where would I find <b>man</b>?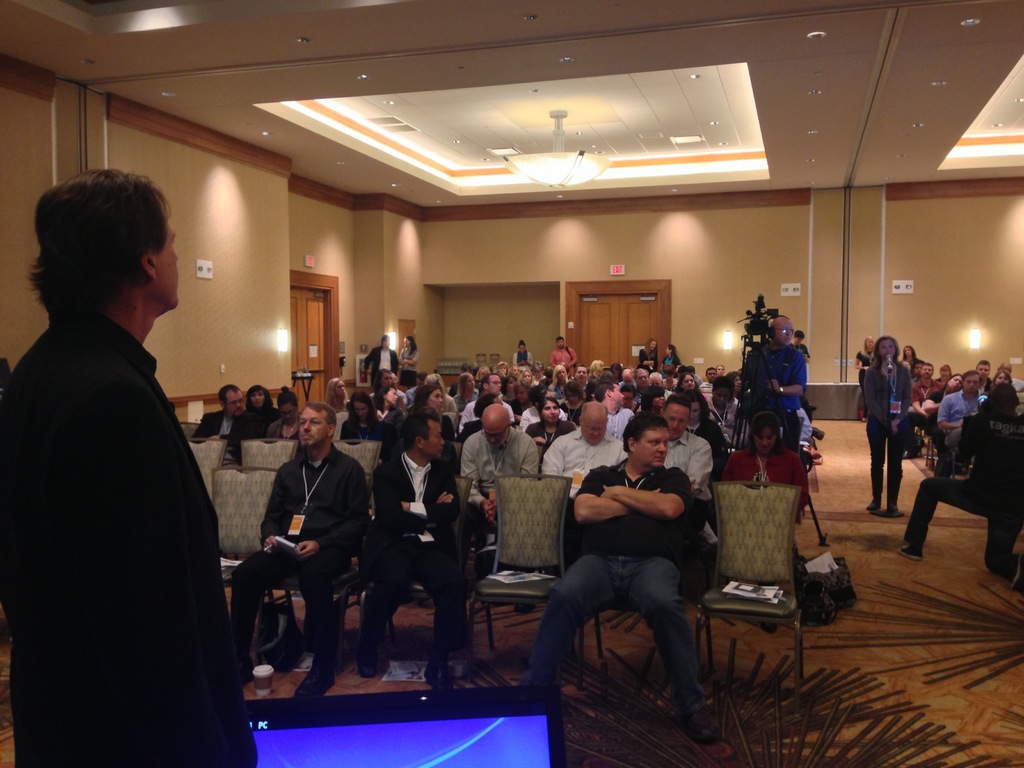
At [left=360, top=406, right=458, bottom=703].
